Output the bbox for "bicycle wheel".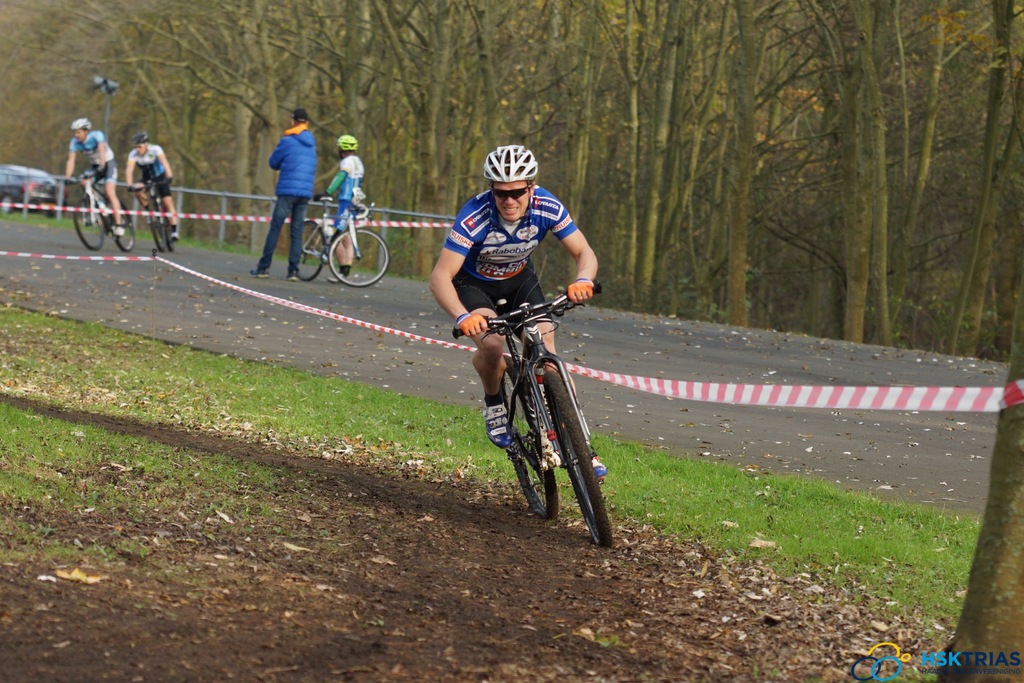
314, 220, 386, 279.
